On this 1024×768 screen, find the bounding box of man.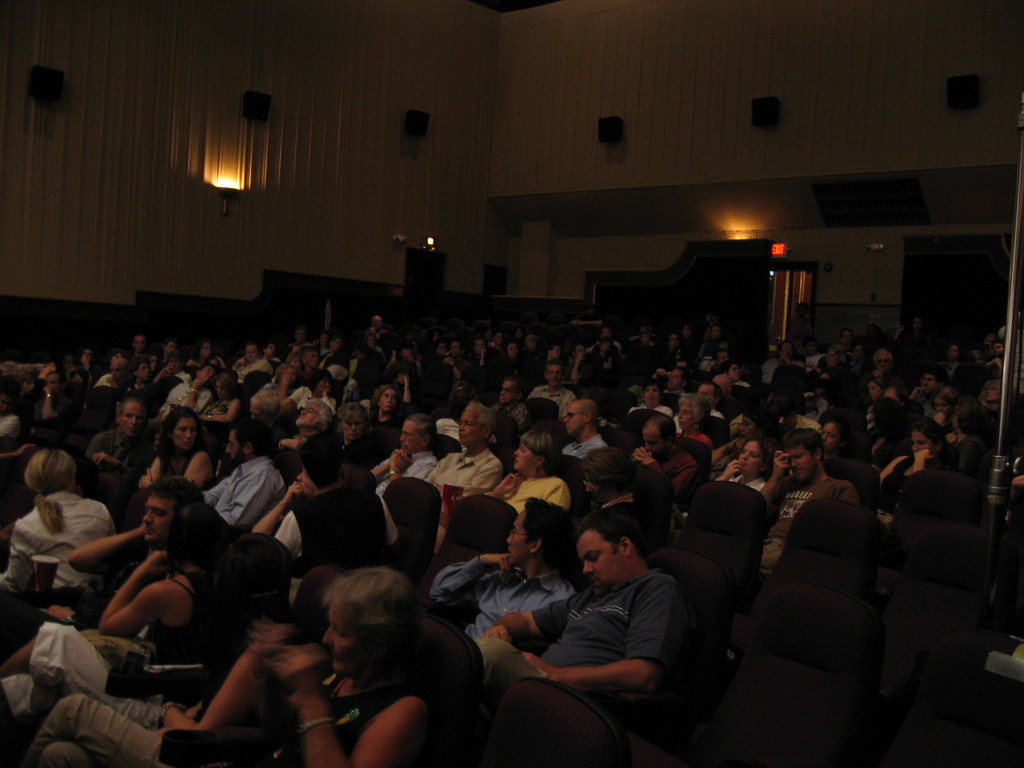
Bounding box: (left=428, top=499, right=574, bottom=643).
